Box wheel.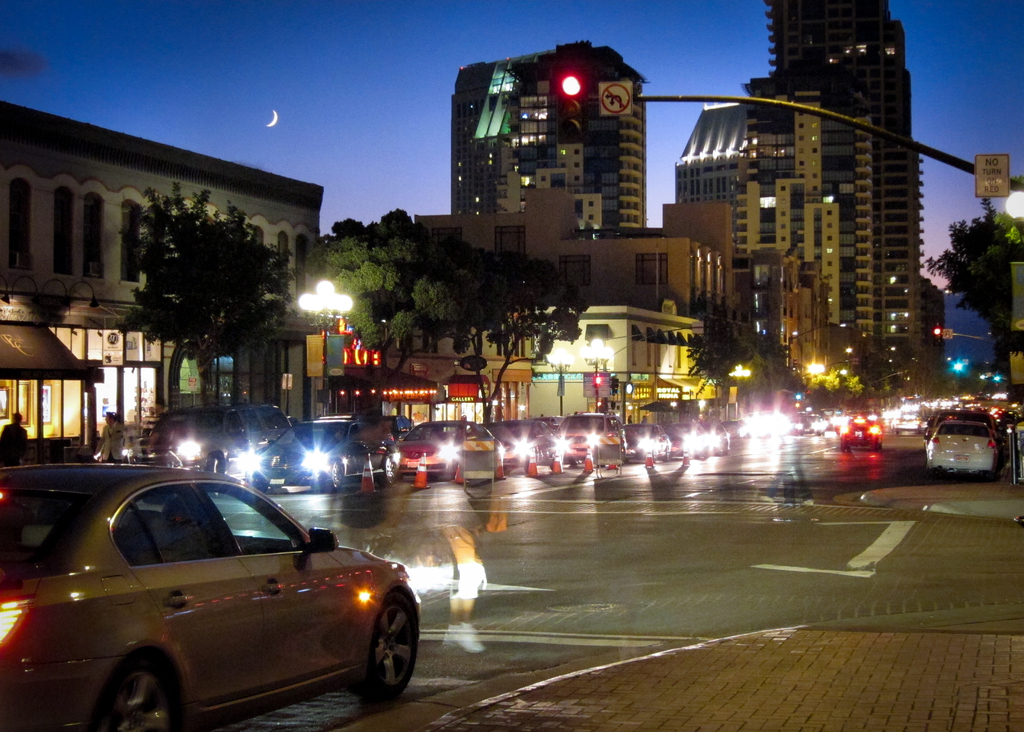
l=344, t=603, r=408, b=709.
